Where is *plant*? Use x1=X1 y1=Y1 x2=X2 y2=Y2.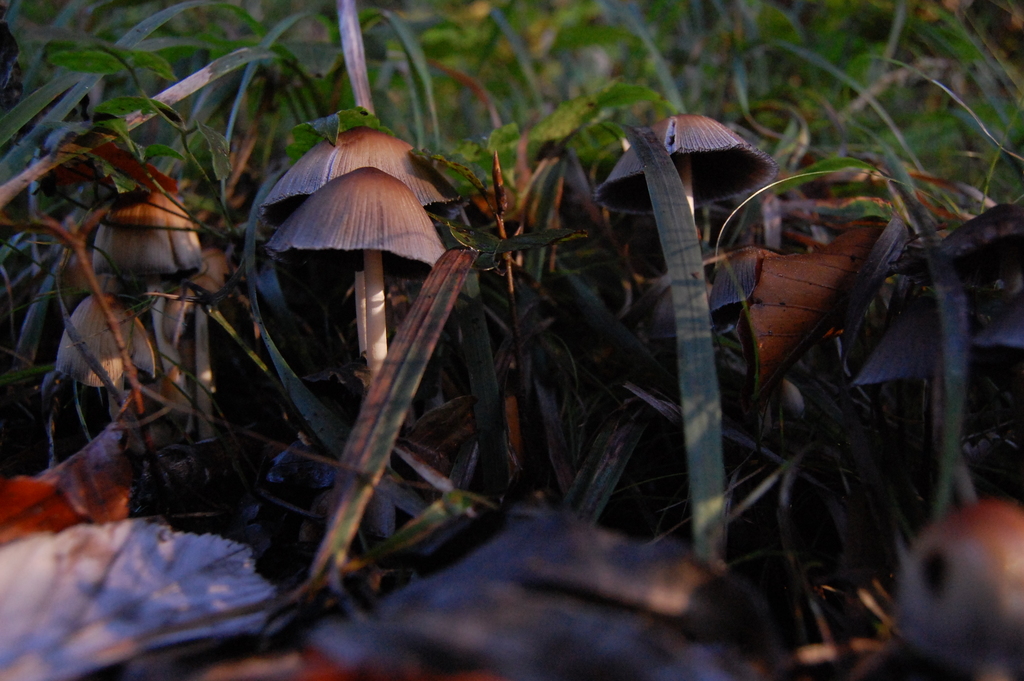
x1=4 y1=0 x2=1022 y2=680.
